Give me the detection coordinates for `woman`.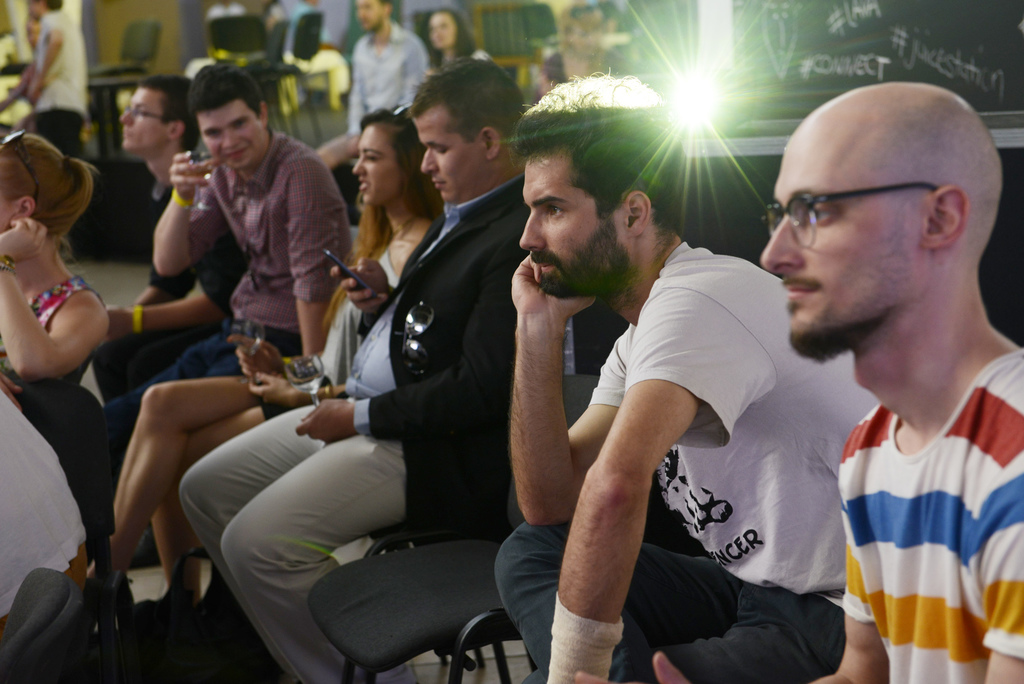
[426,7,497,69].
